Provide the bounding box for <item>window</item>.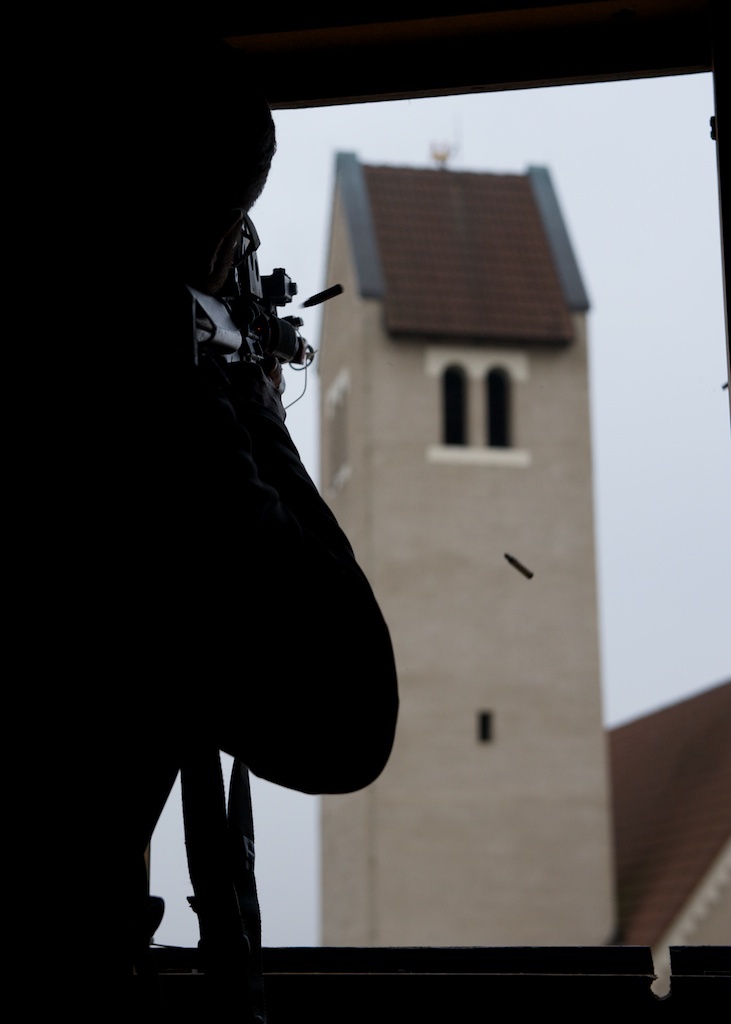
[434, 358, 532, 466].
